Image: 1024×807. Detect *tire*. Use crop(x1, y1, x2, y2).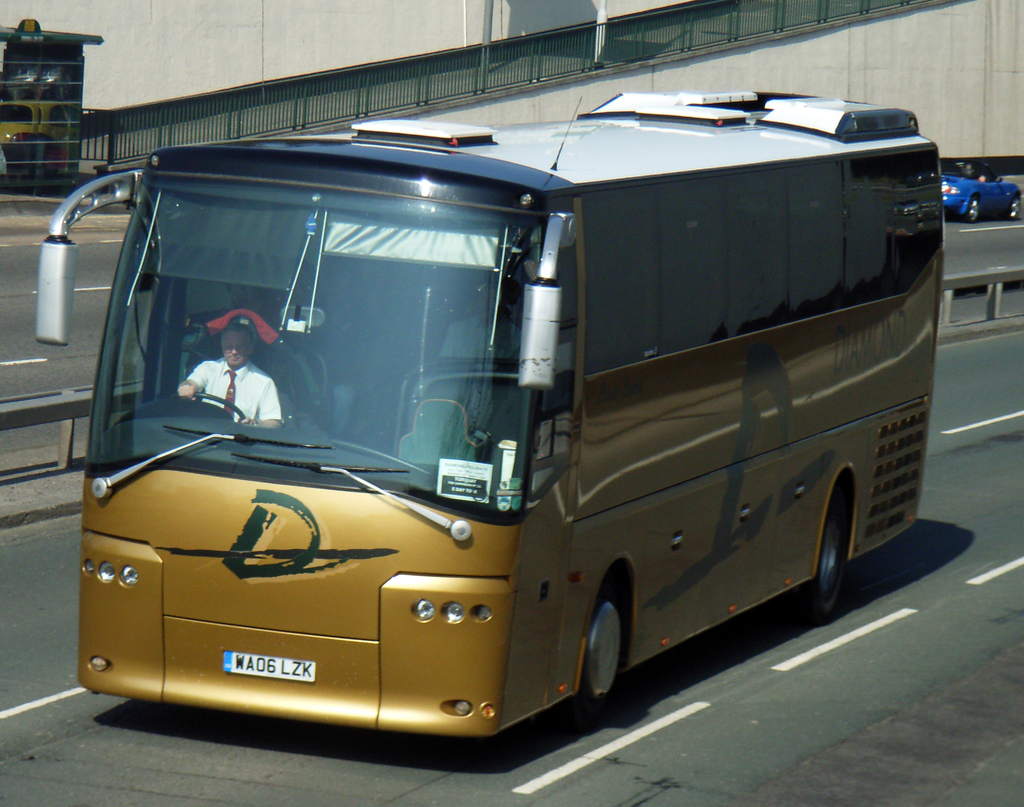
crop(966, 199, 982, 222).
